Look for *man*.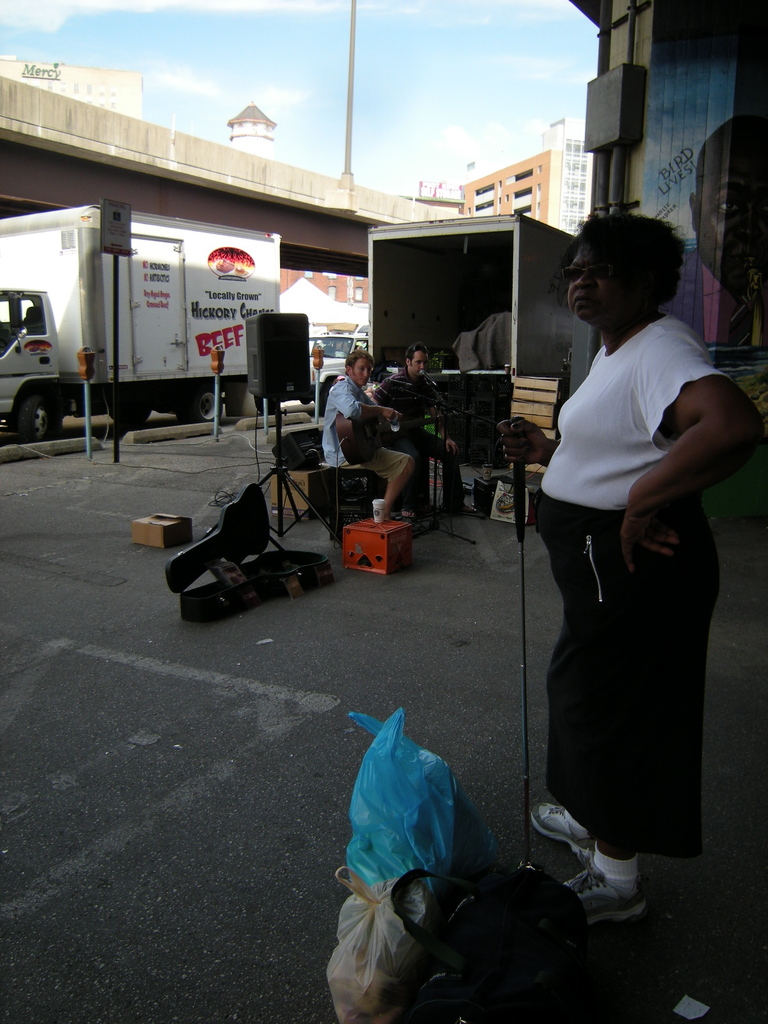
Found: locate(366, 342, 468, 513).
